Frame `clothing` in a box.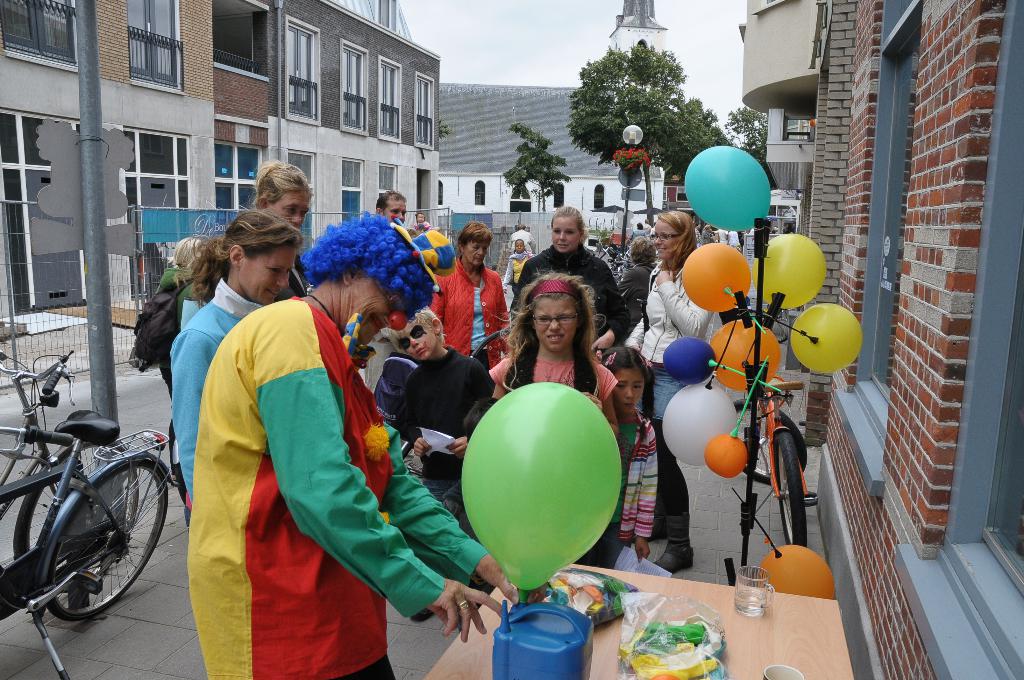
BBox(515, 245, 621, 342).
